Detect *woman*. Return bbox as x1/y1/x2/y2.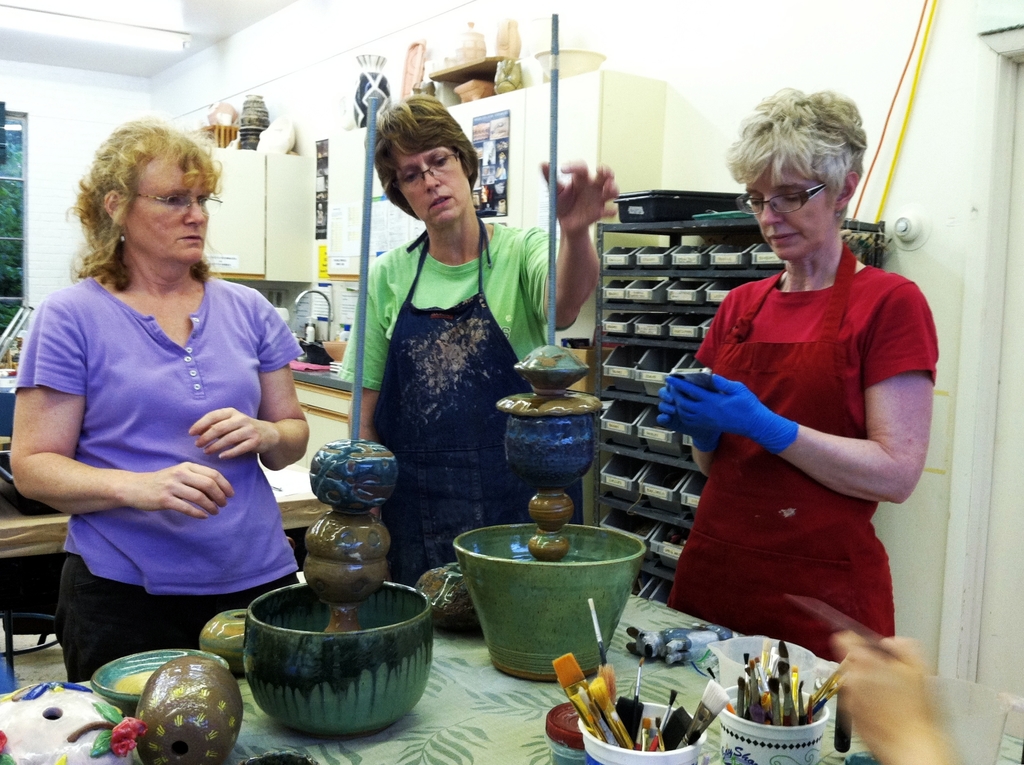
349/85/627/593.
